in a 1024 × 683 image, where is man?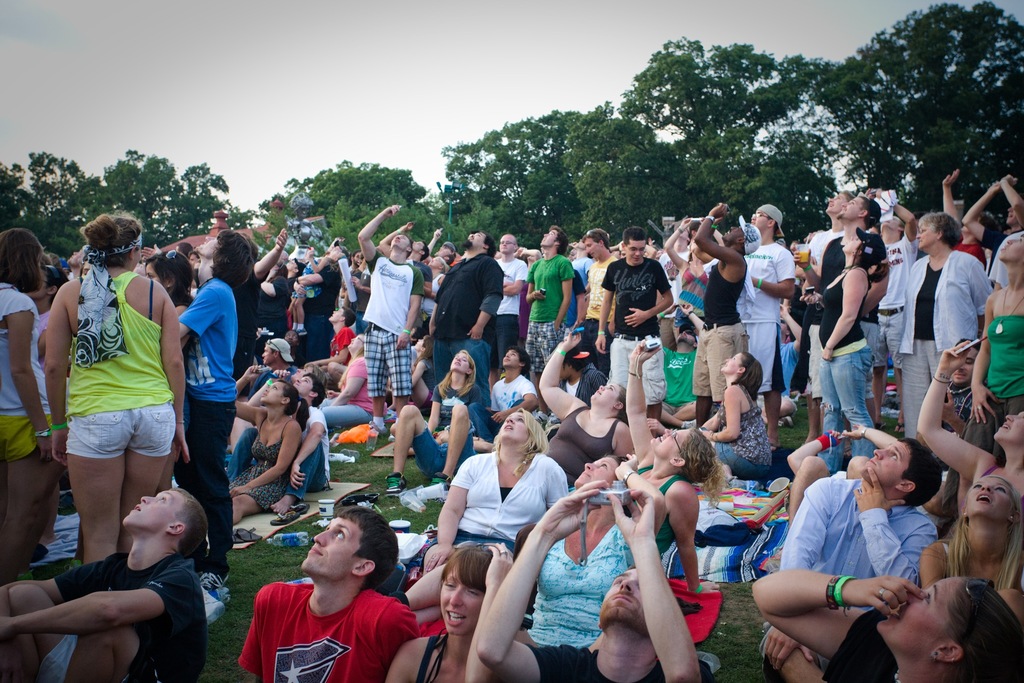
crop(692, 199, 758, 423).
